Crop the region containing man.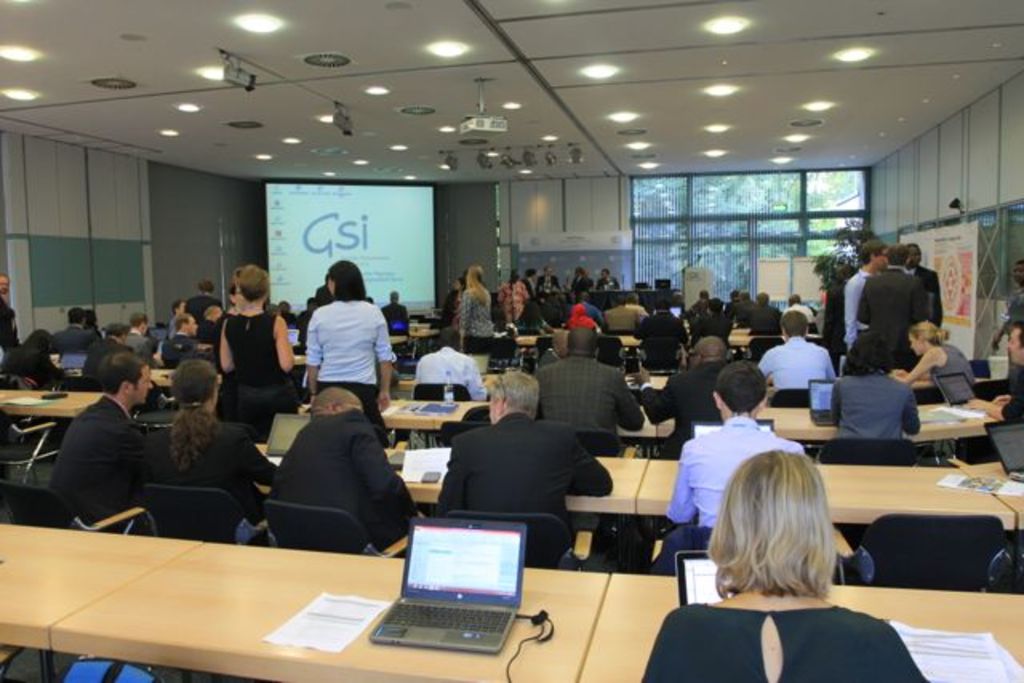
Crop region: (541,267,557,294).
